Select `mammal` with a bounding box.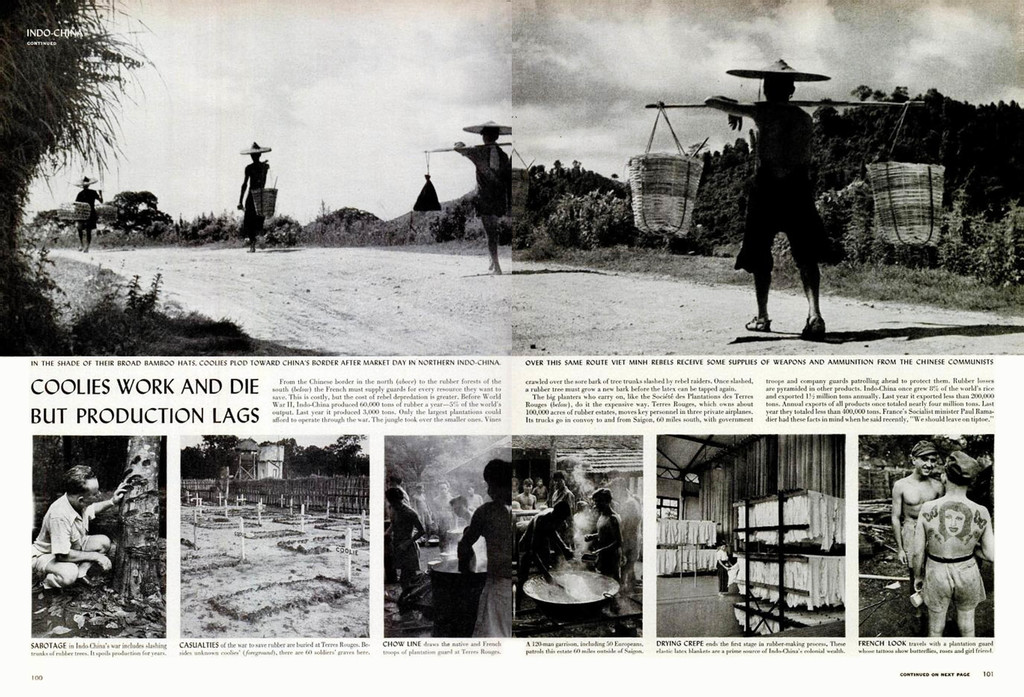
bbox=[892, 439, 946, 598].
